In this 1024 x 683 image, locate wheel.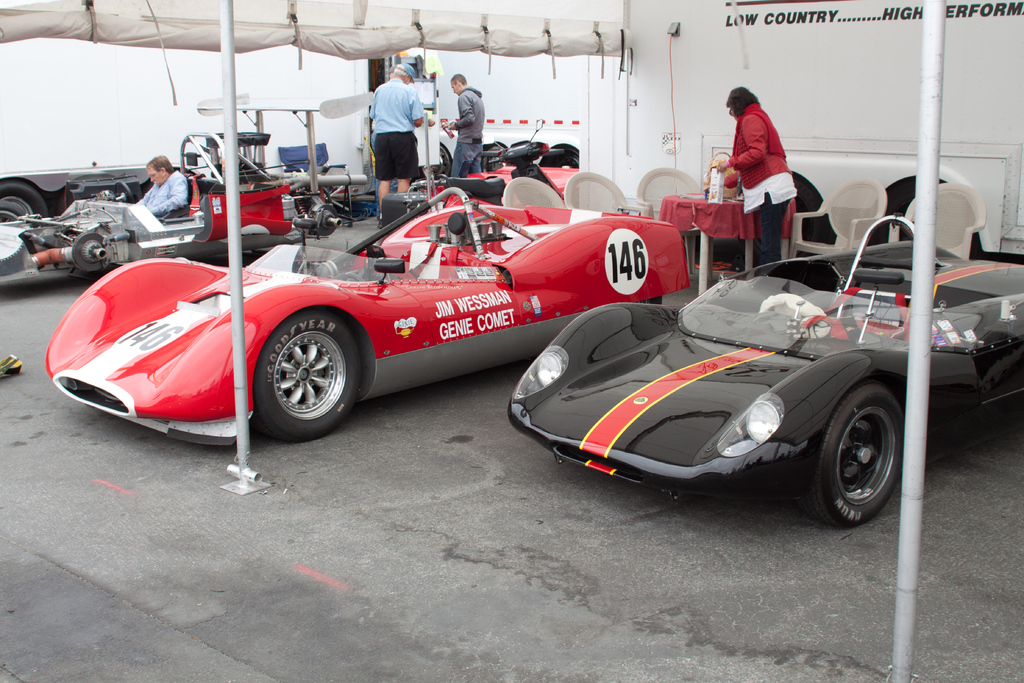
Bounding box: bbox(0, 178, 45, 220).
